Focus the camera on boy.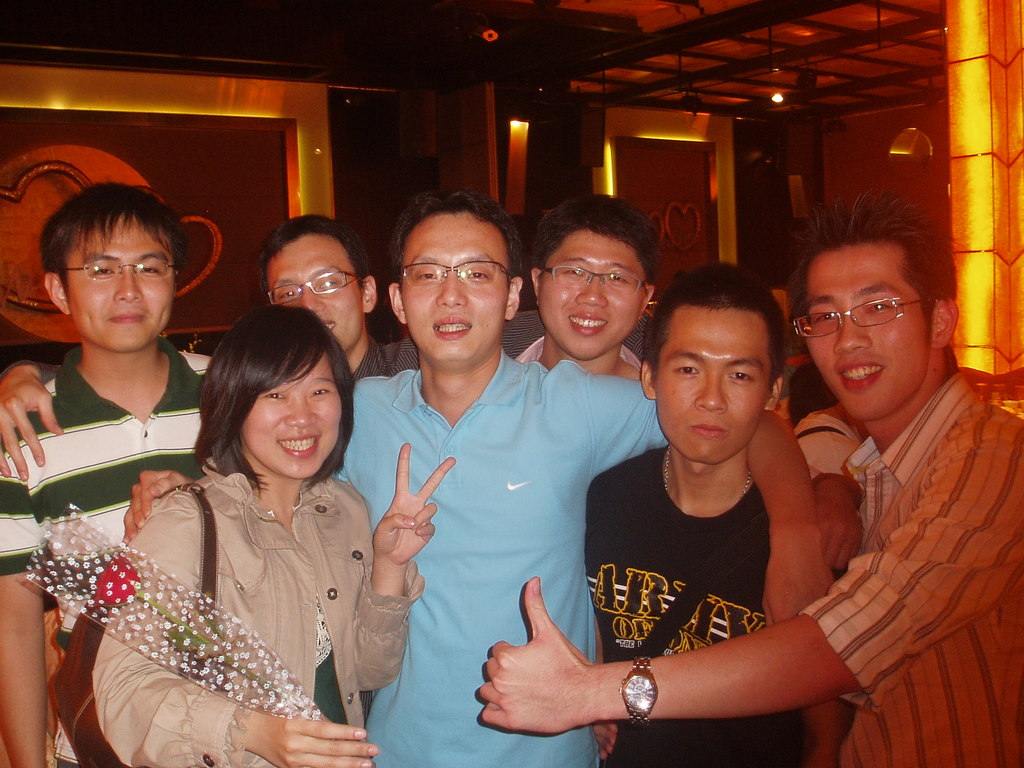
Focus region: [585, 261, 849, 767].
